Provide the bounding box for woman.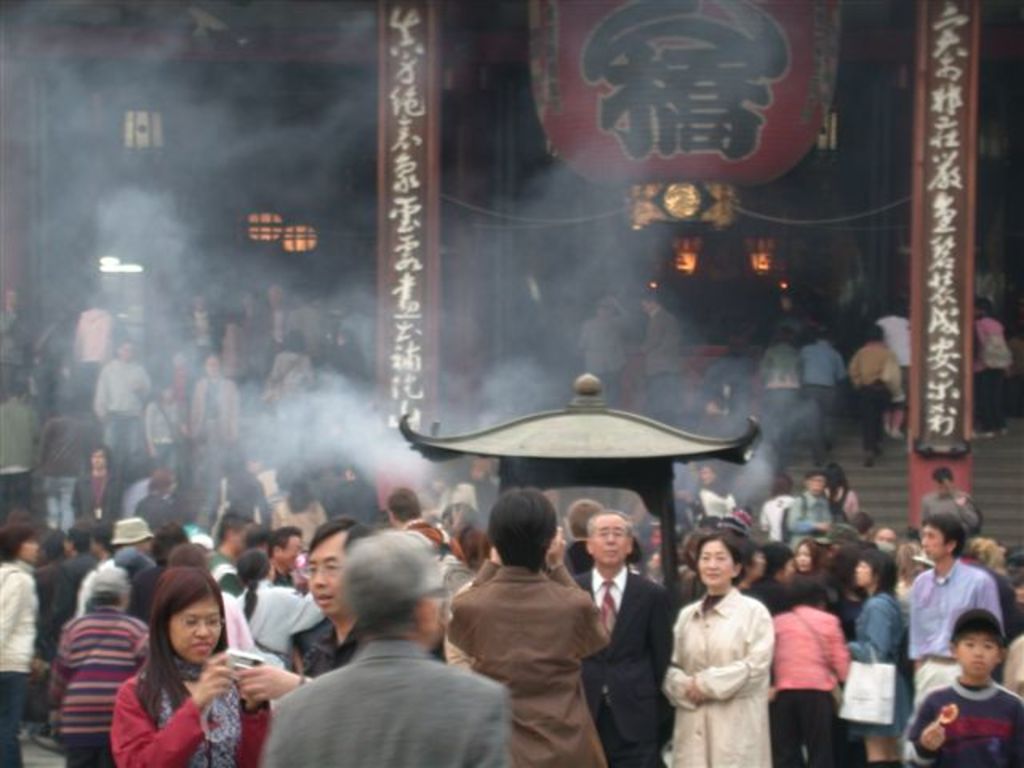
50 563 150 766.
